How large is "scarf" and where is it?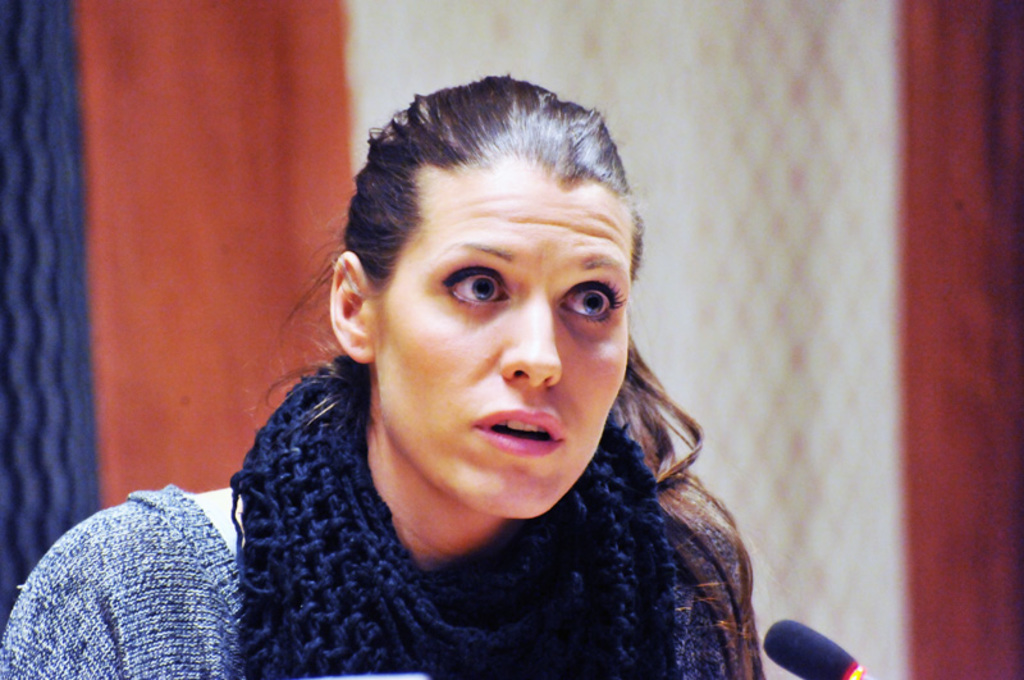
Bounding box: 225/350/687/679.
